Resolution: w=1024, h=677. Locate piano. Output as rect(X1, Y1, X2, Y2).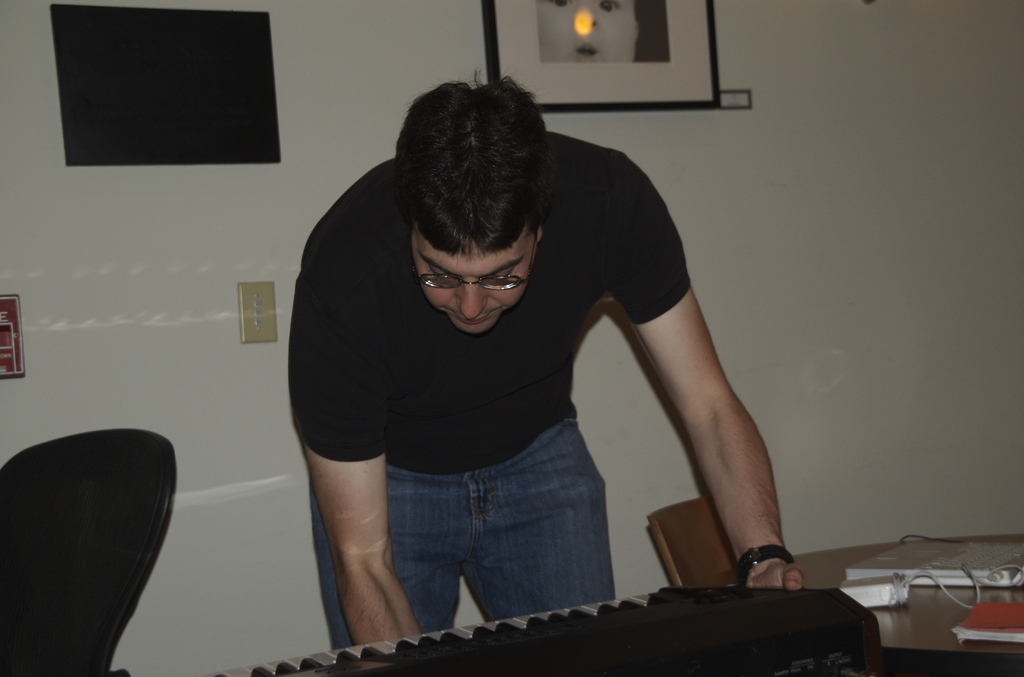
rect(395, 549, 842, 658).
